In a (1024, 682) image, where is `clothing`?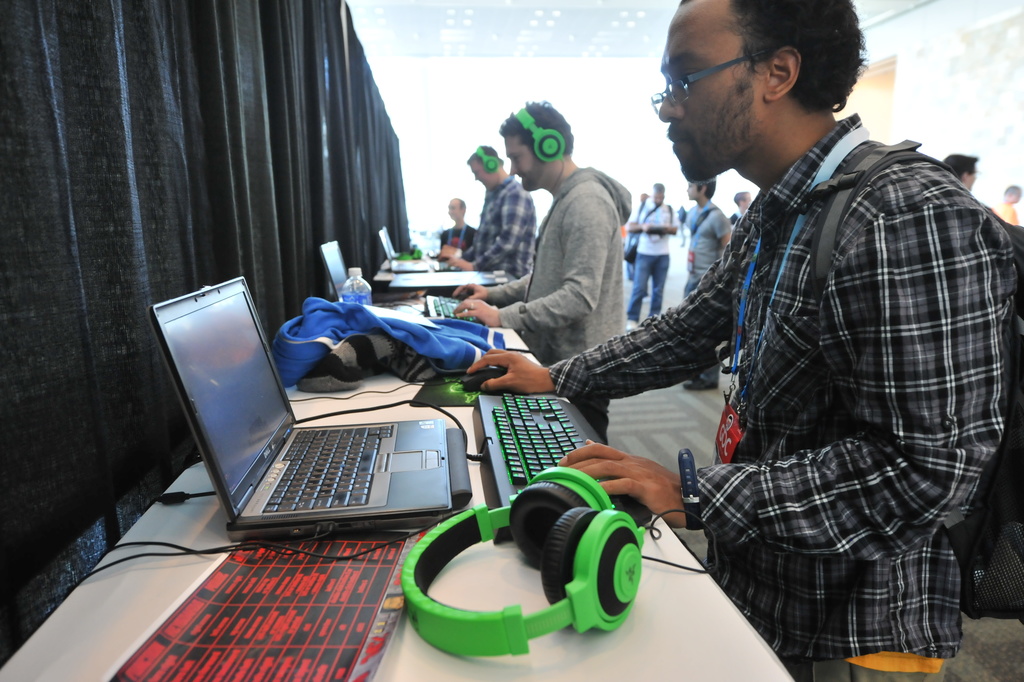
(left=471, top=175, right=535, bottom=283).
